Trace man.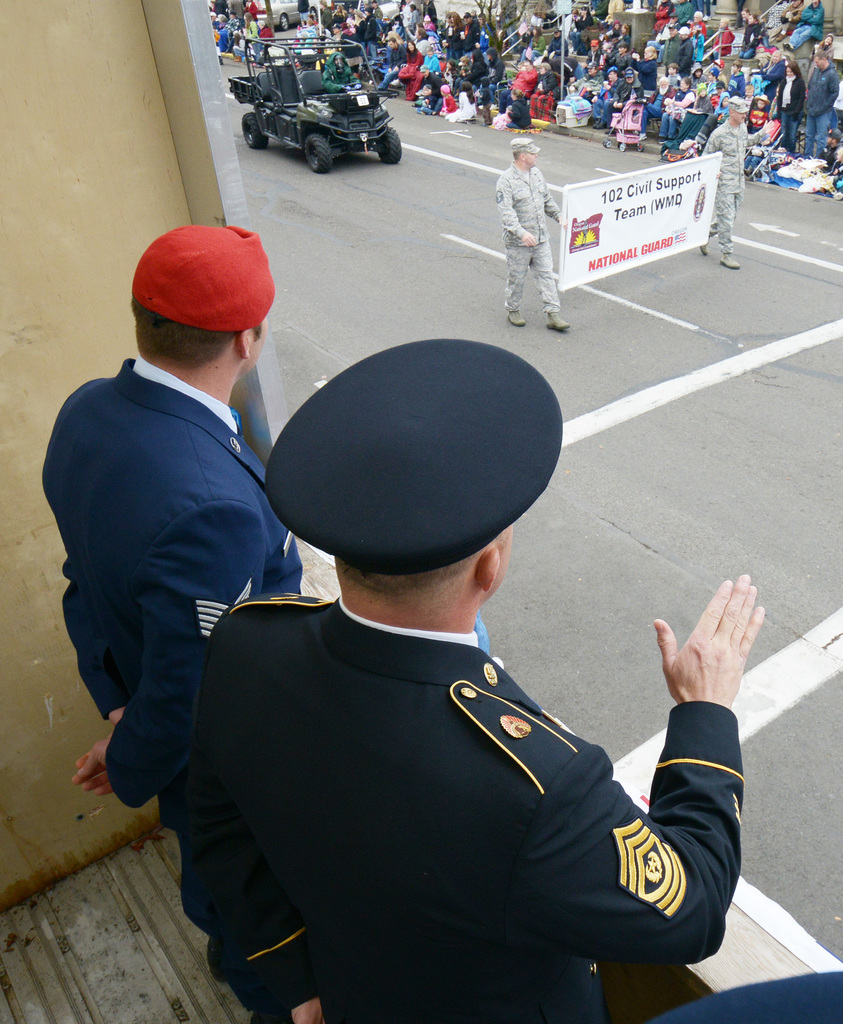
Traced to (690, 94, 780, 264).
